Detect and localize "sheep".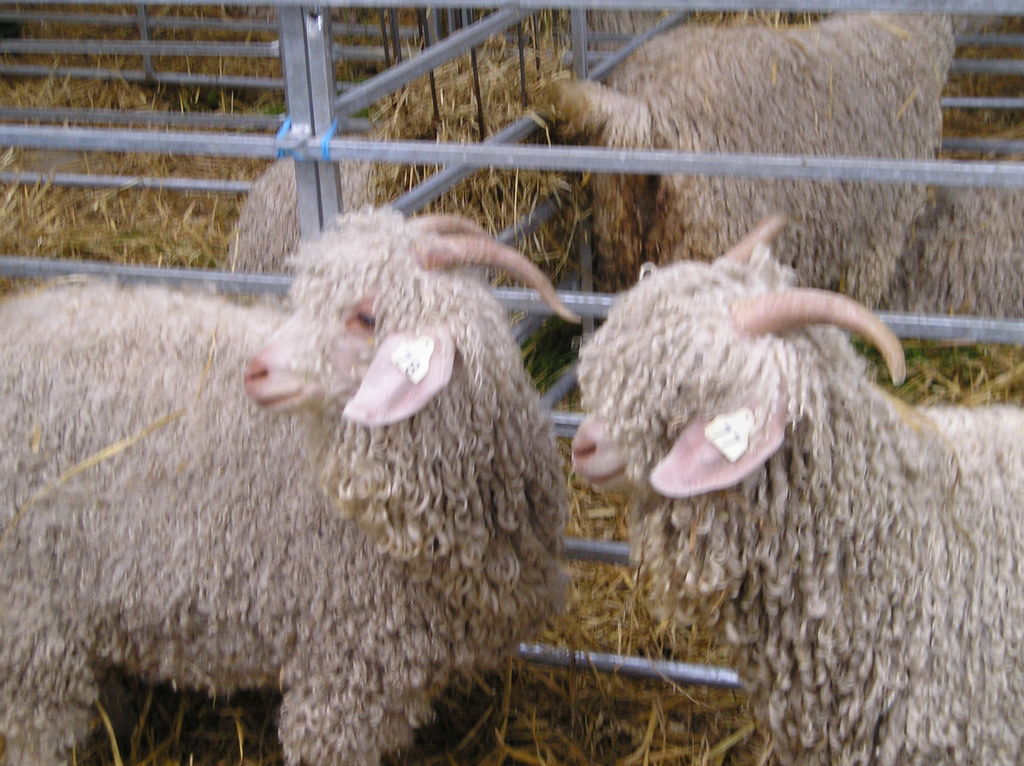
Localized at locate(547, 10, 958, 308).
